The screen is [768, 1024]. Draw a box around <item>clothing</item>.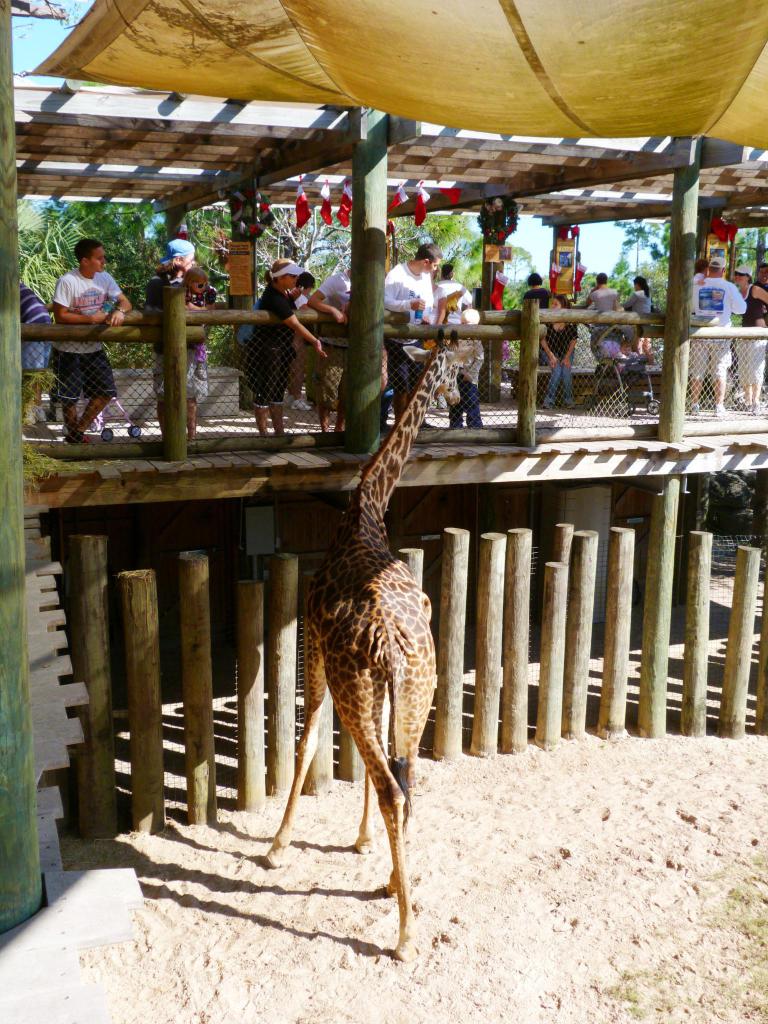
310/271/352/408.
